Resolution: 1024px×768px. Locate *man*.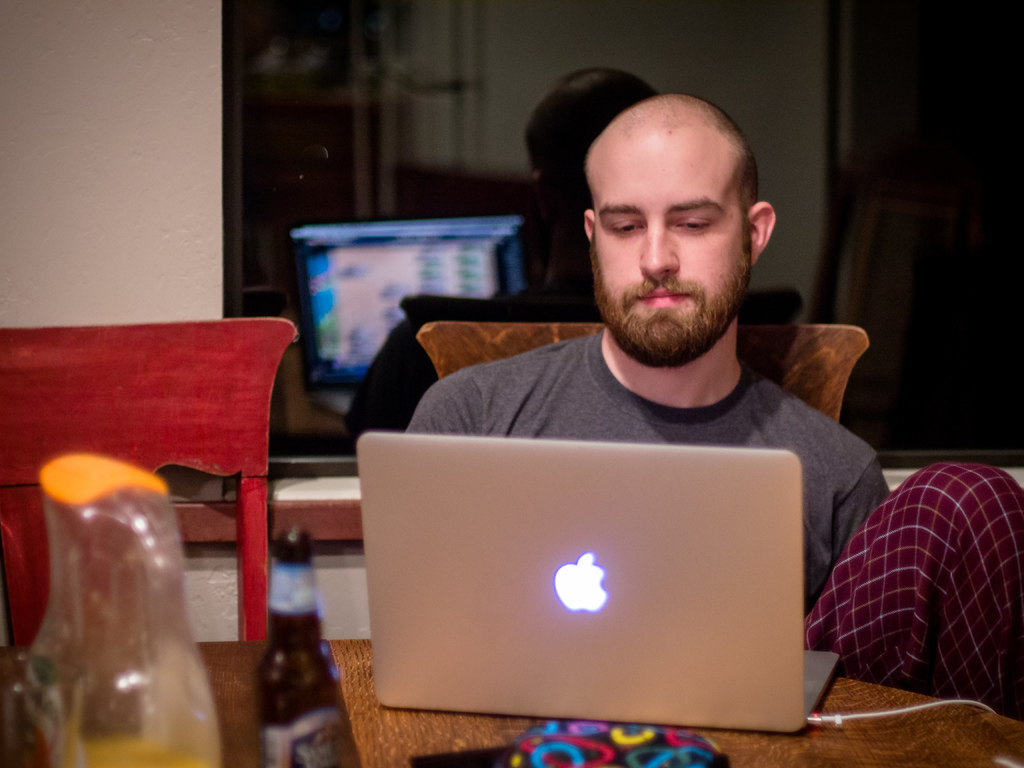
select_region(403, 94, 1023, 720).
